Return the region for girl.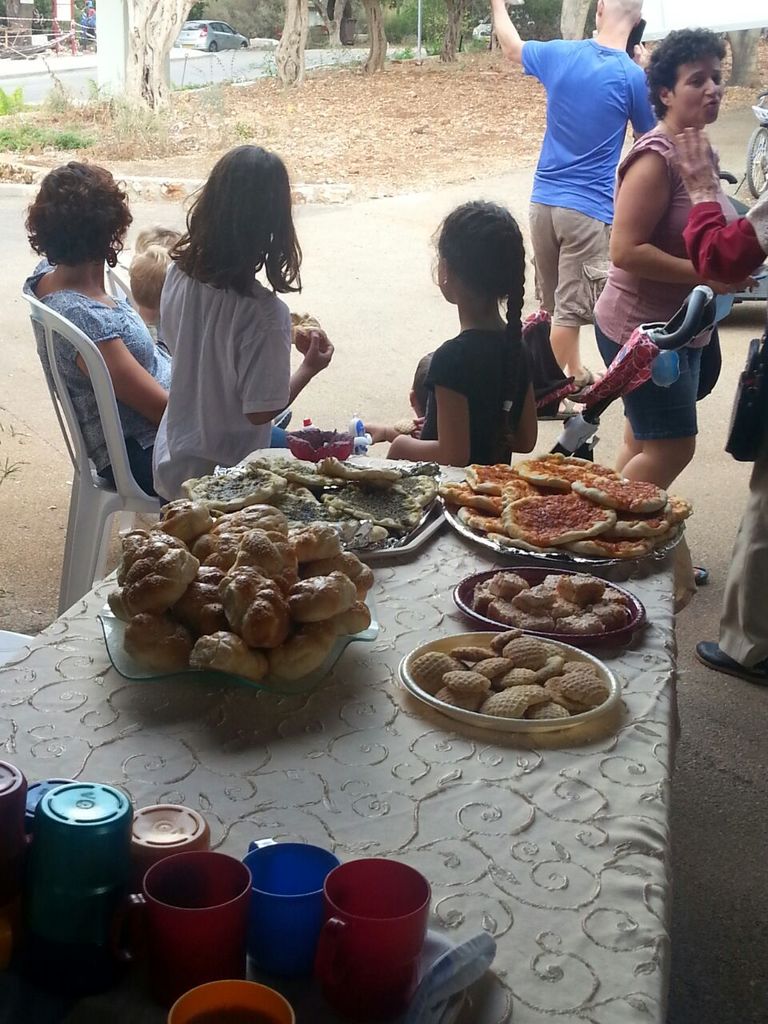
rect(155, 148, 342, 491).
